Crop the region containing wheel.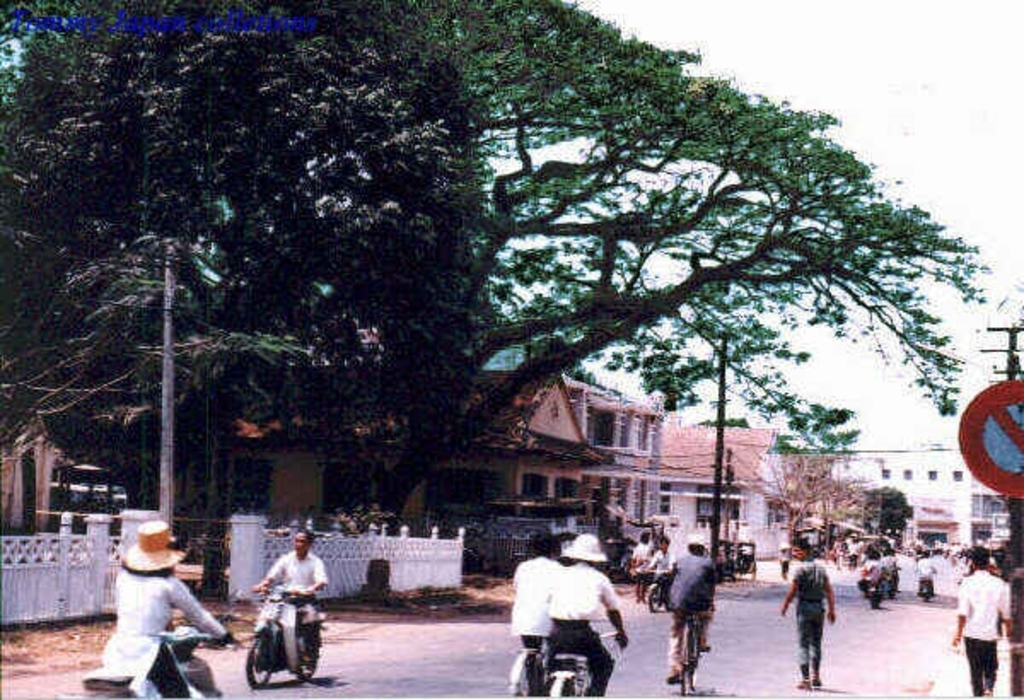
Crop region: pyautogui.locateOnScreen(239, 628, 276, 693).
